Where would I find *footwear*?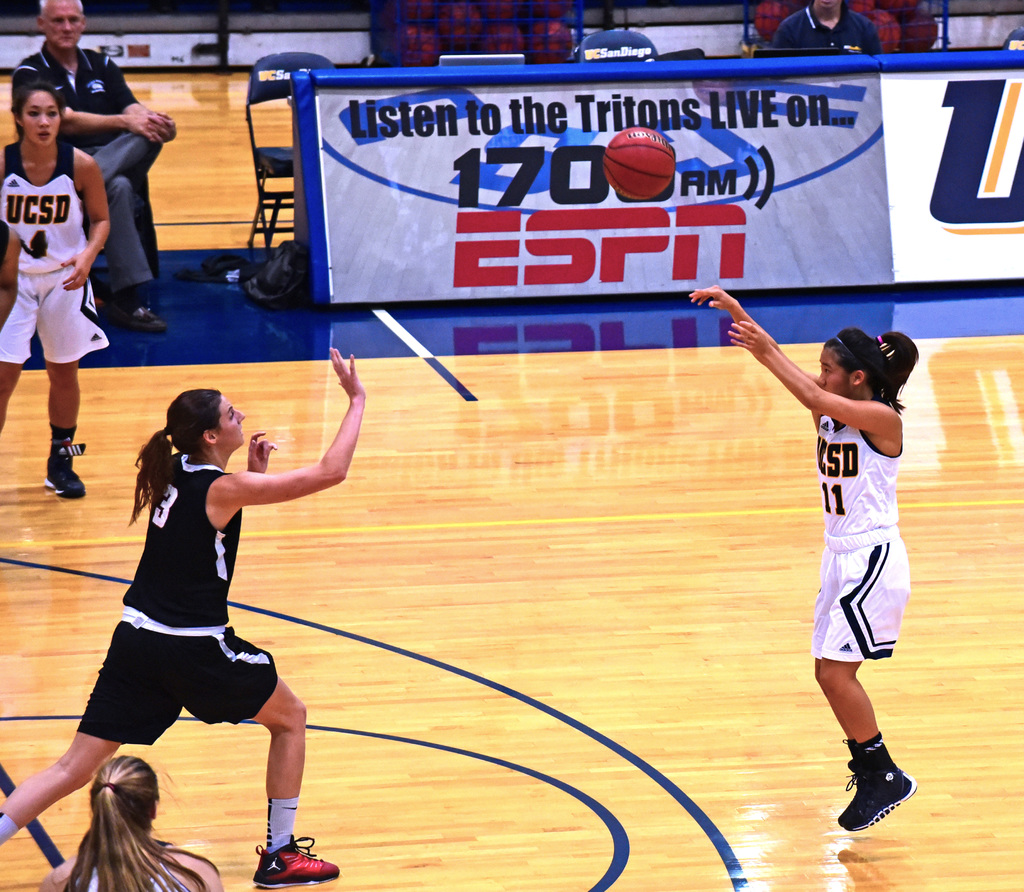
At {"x1": 845, "y1": 754, "x2": 922, "y2": 852}.
